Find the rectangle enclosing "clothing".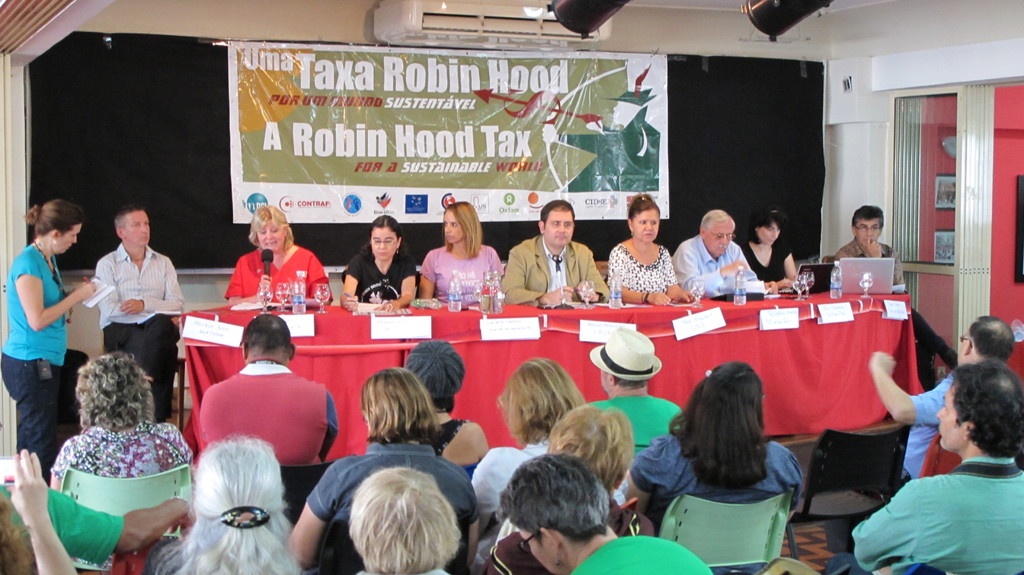
Rect(50, 428, 193, 473).
